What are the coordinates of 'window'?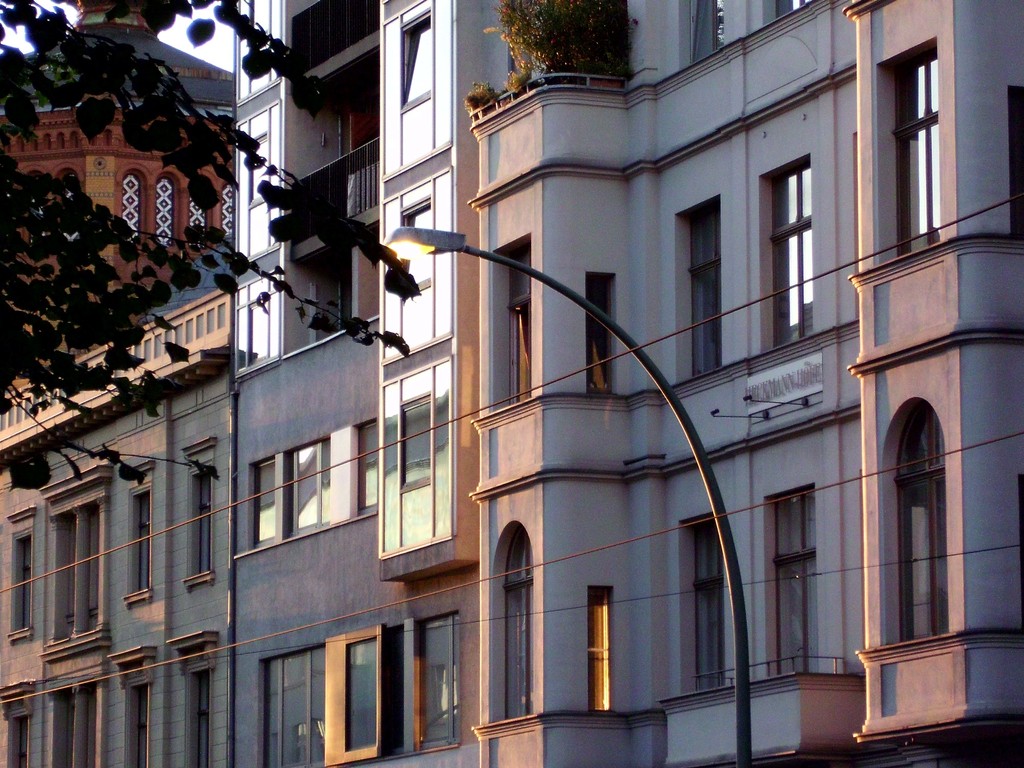
294 436 325 532.
